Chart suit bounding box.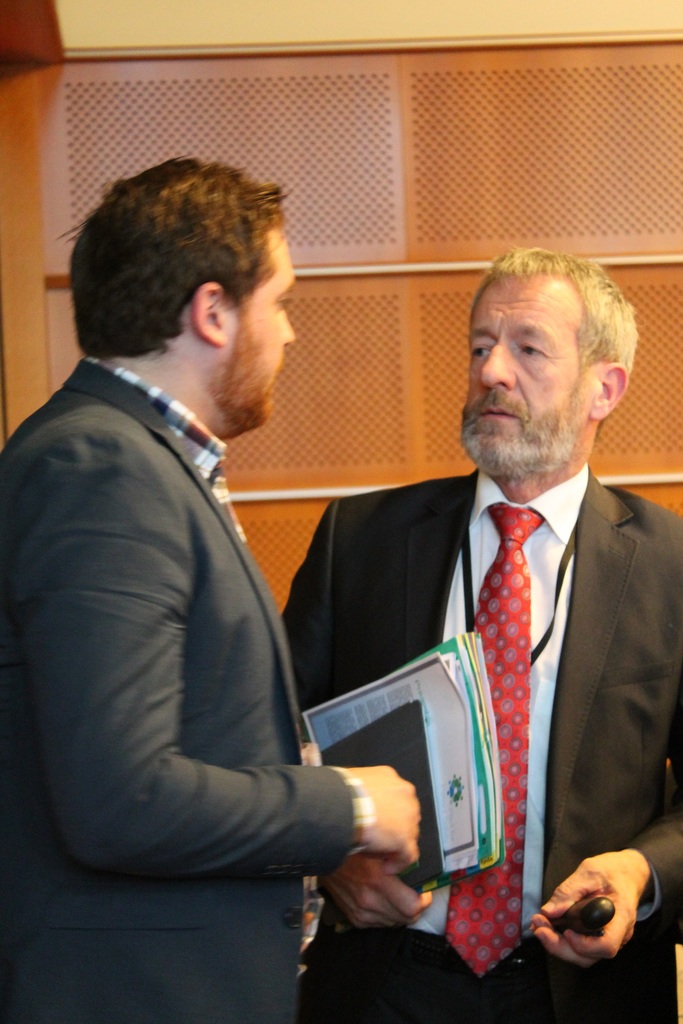
Charted: detection(0, 352, 358, 1022).
